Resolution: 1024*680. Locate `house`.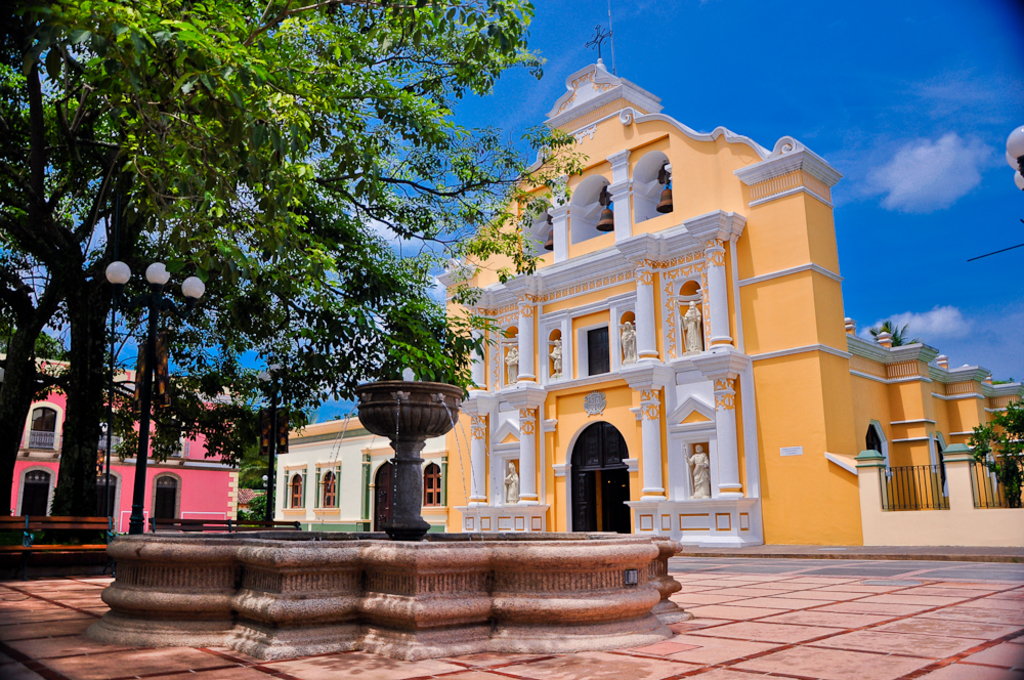
[0,344,237,550].
